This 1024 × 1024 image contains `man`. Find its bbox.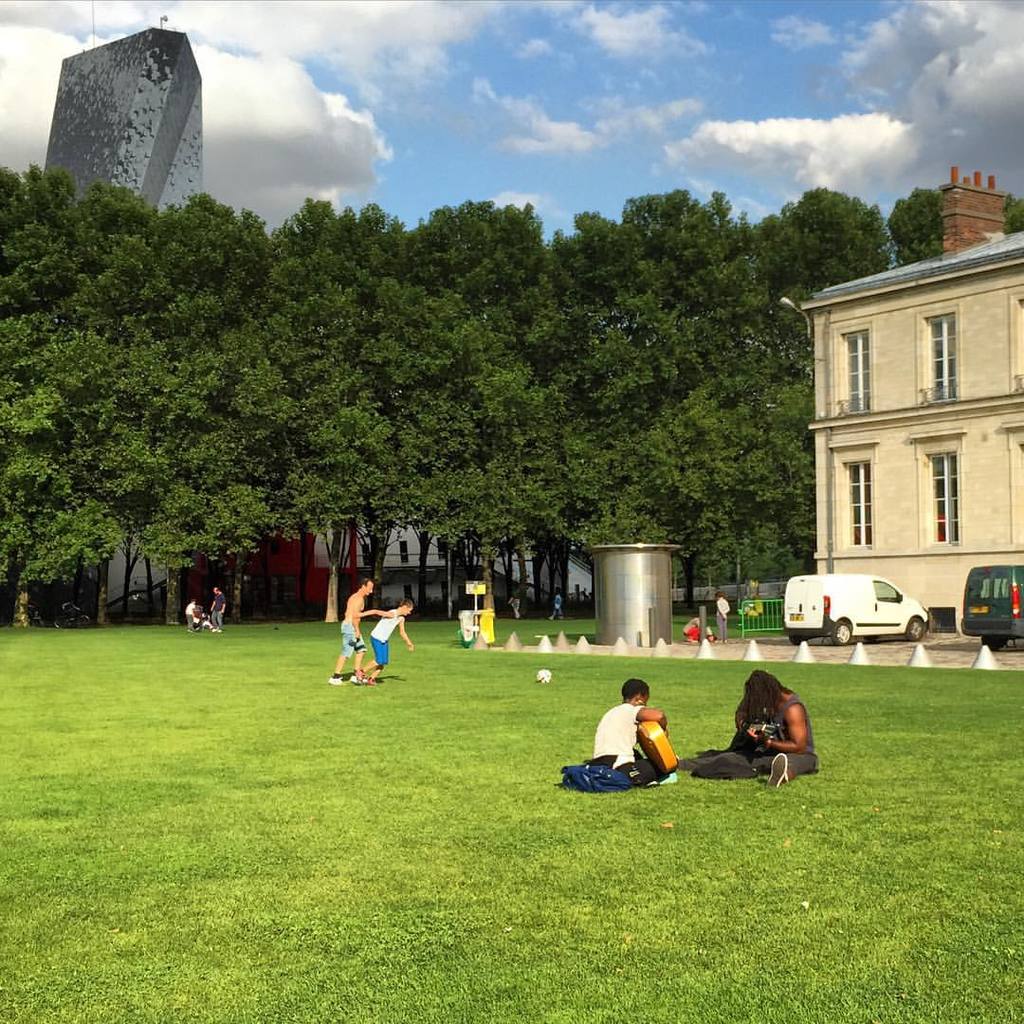
(left=509, top=590, right=523, bottom=618).
